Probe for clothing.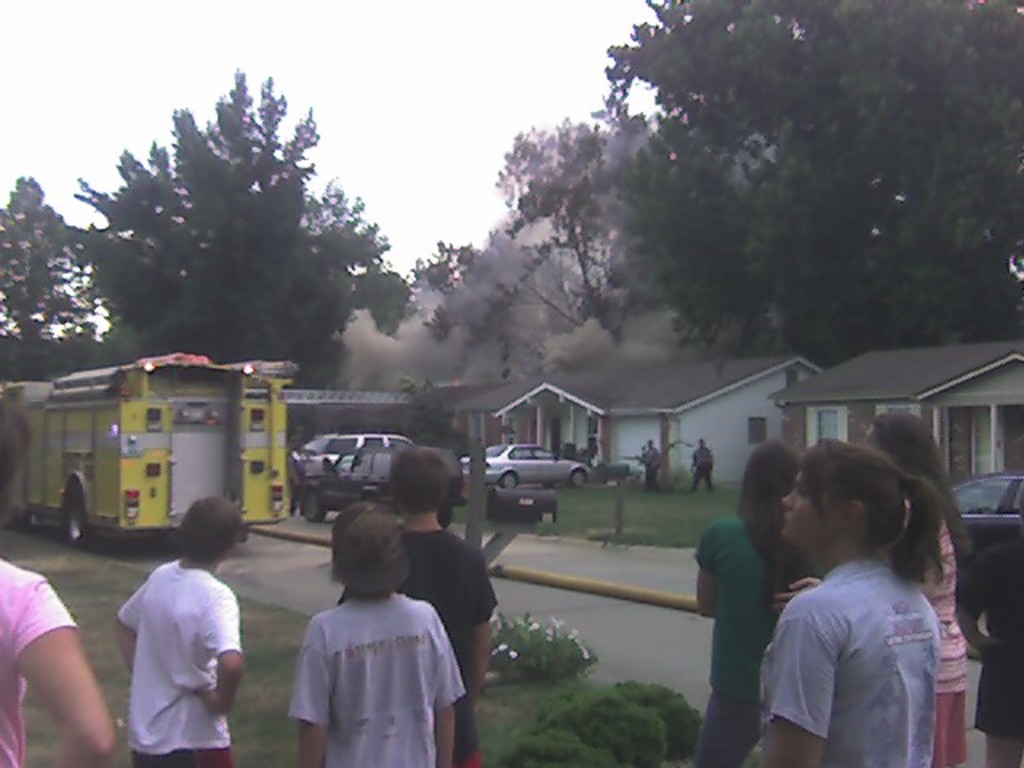
Probe result: [696, 517, 821, 766].
